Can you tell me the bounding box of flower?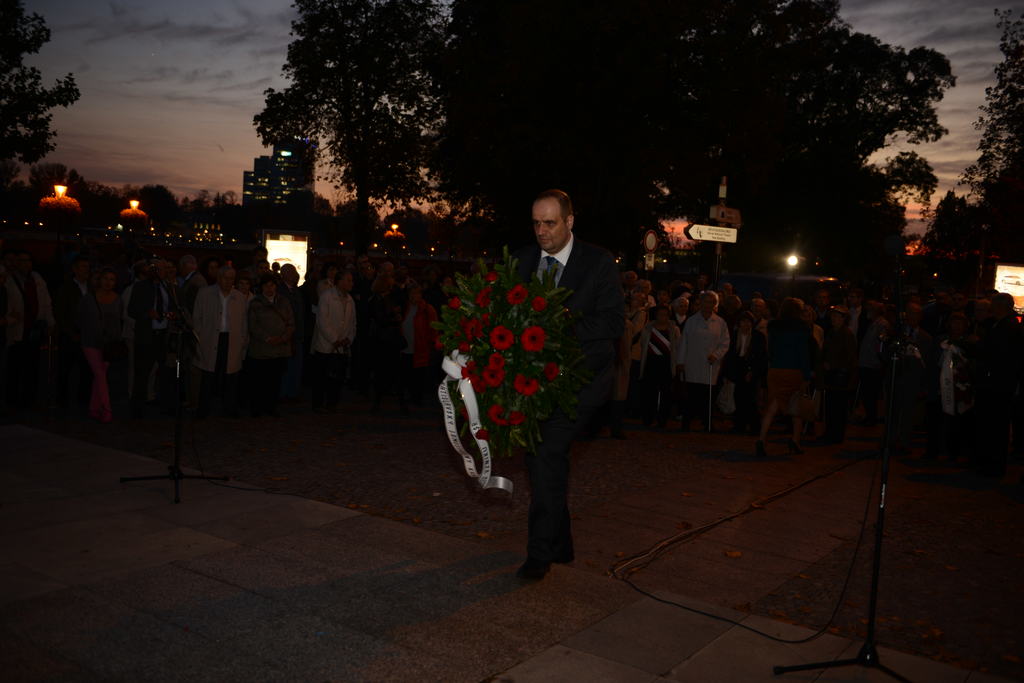
region(543, 360, 559, 383).
